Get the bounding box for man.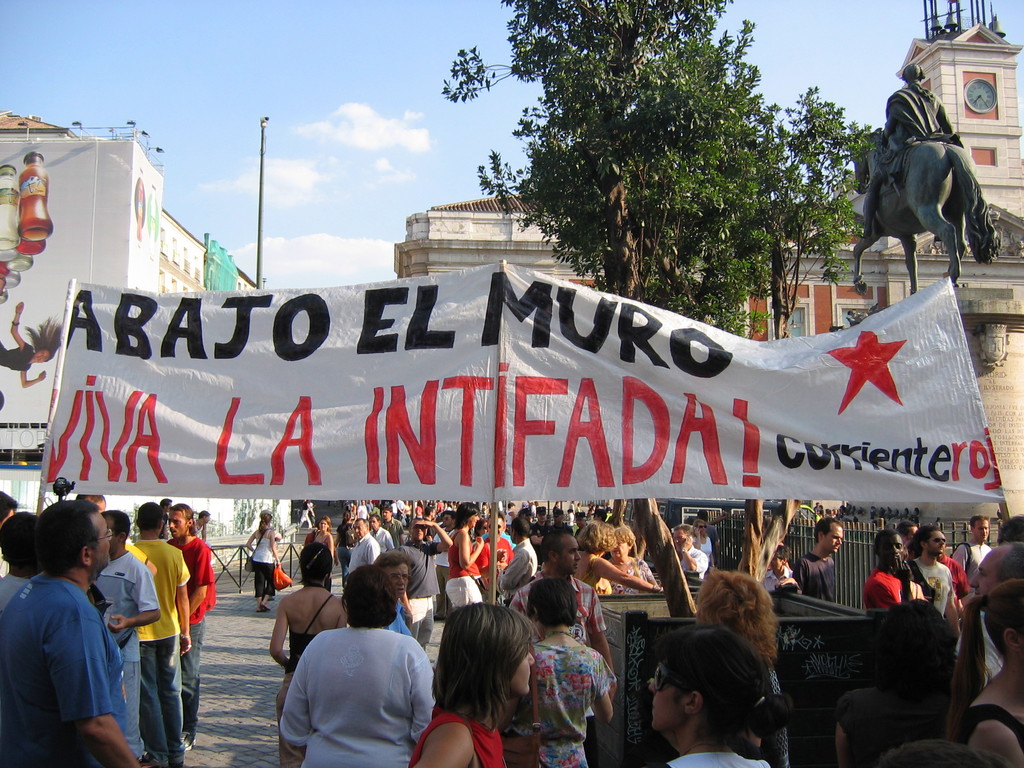
select_region(964, 541, 1023, 610).
